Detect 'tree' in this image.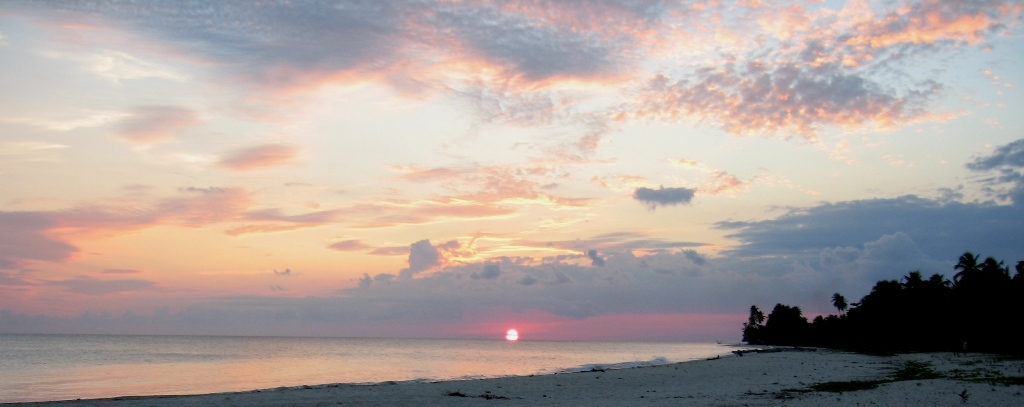
Detection: (left=744, top=303, right=773, bottom=348).
